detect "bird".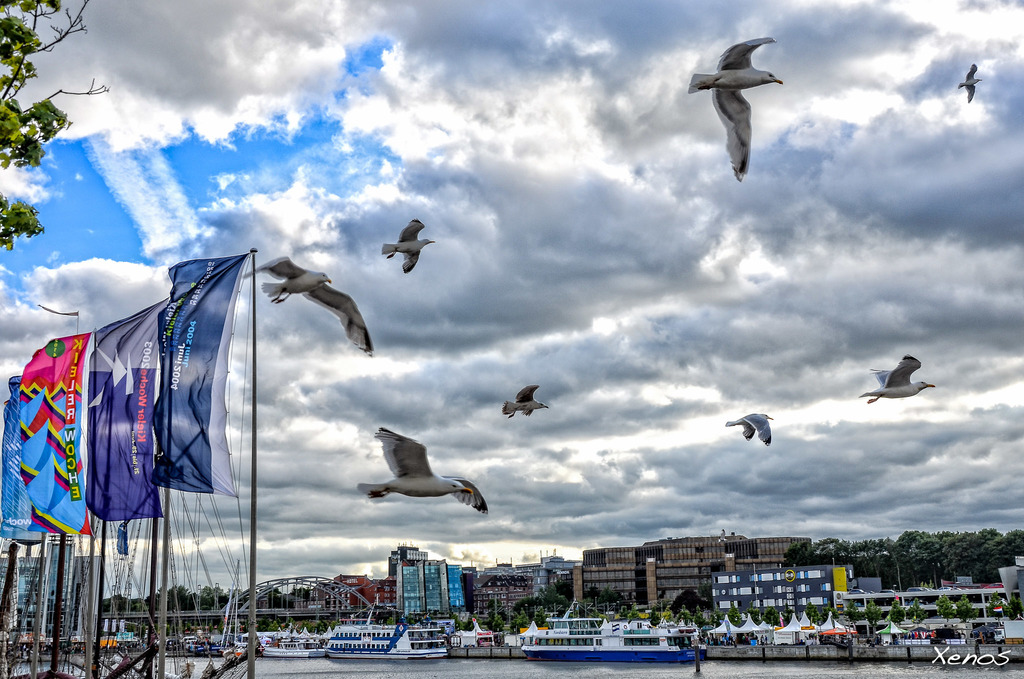
Detected at region(376, 217, 430, 277).
